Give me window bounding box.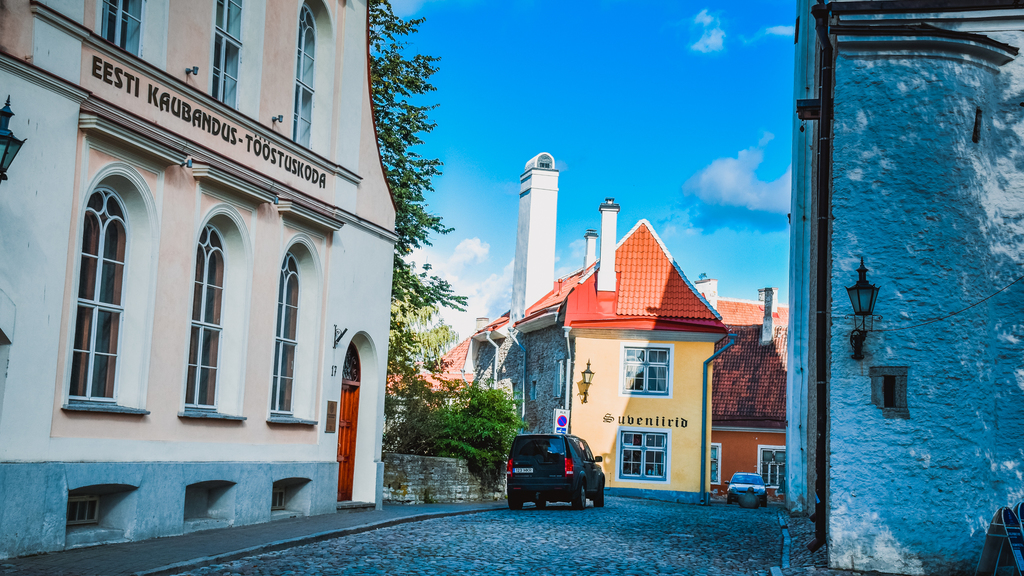
618 342 675 394.
